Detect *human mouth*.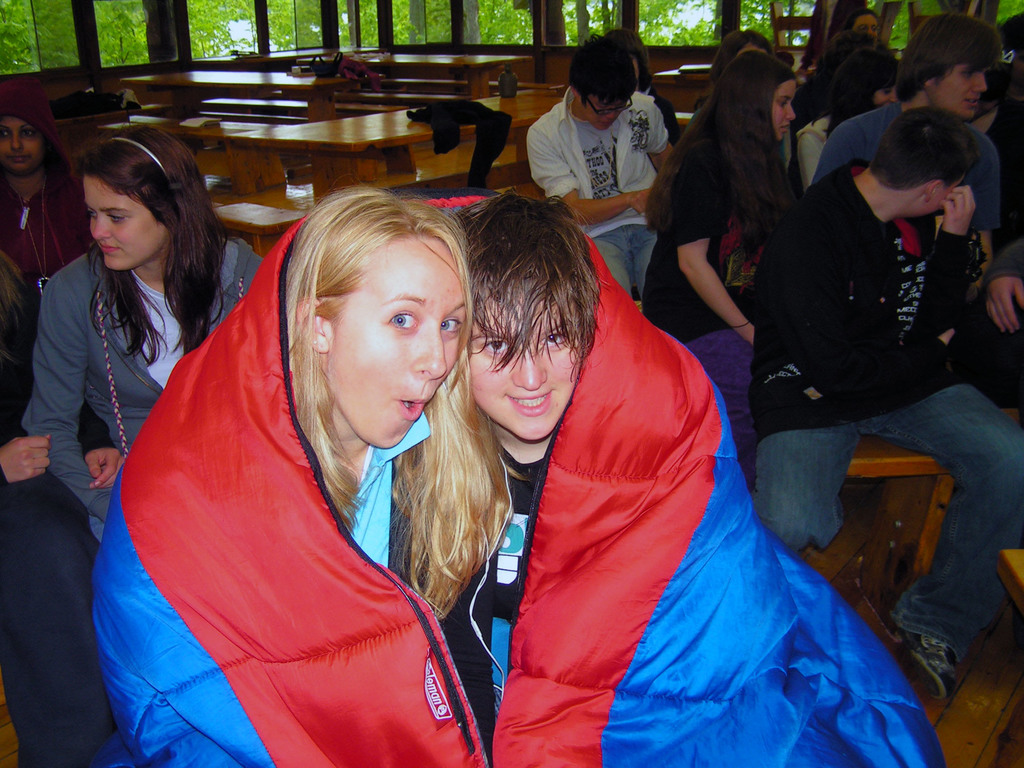
Detected at x1=504, y1=388, x2=551, y2=419.
